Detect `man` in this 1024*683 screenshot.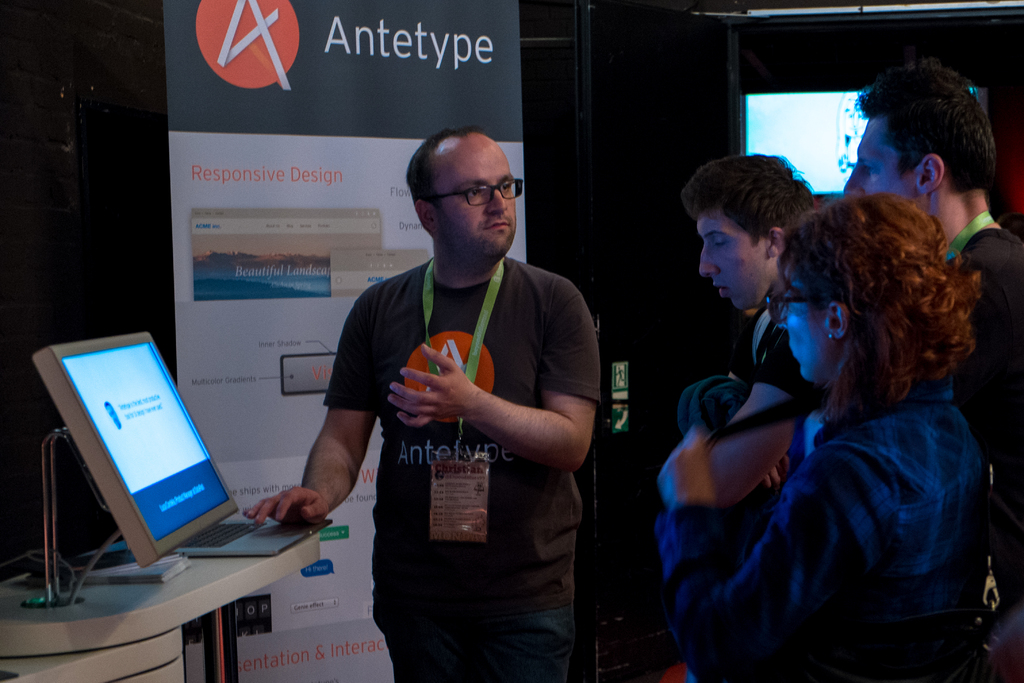
Detection: box(689, 177, 840, 470).
